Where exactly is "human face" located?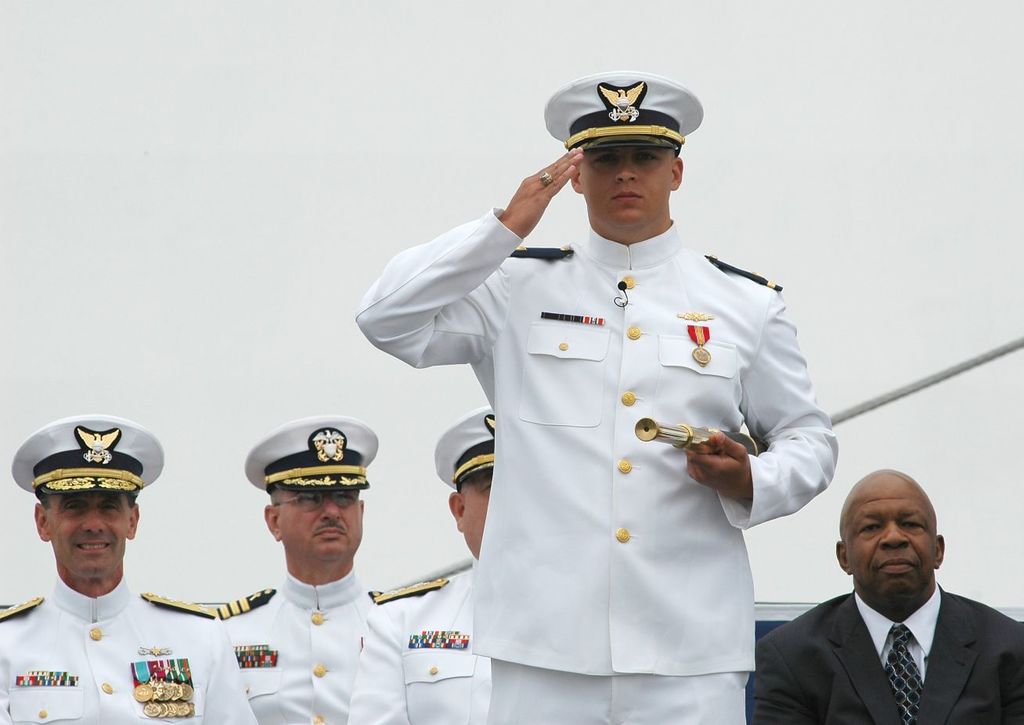
Its bounding box is [47, 490, 130, 576].
